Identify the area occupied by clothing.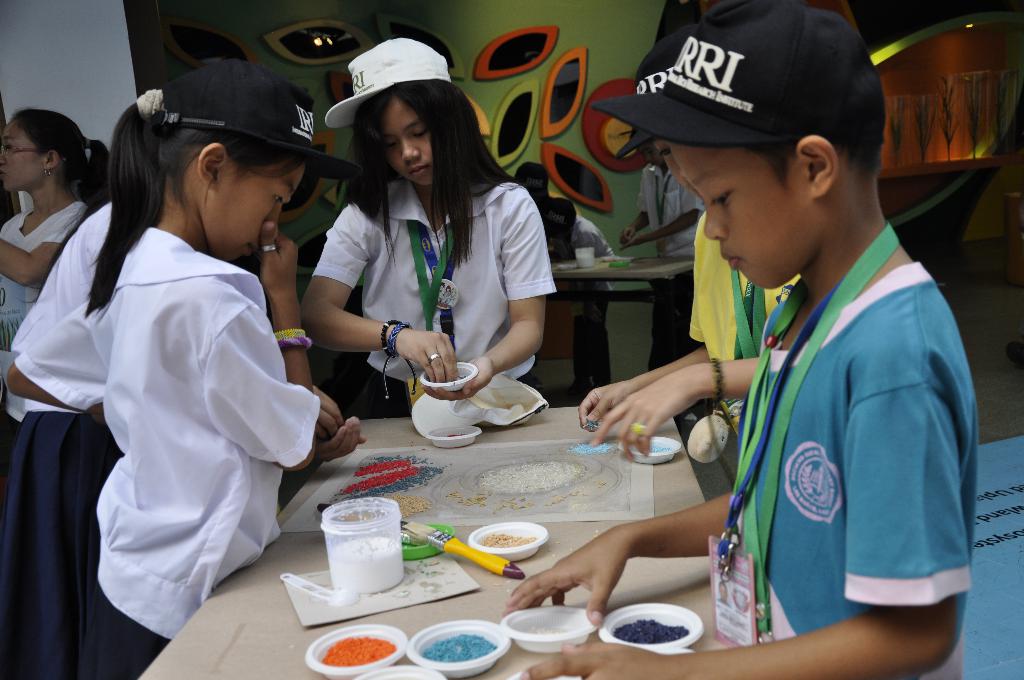
Area: <region>739, 255, 982, 679</region>.
